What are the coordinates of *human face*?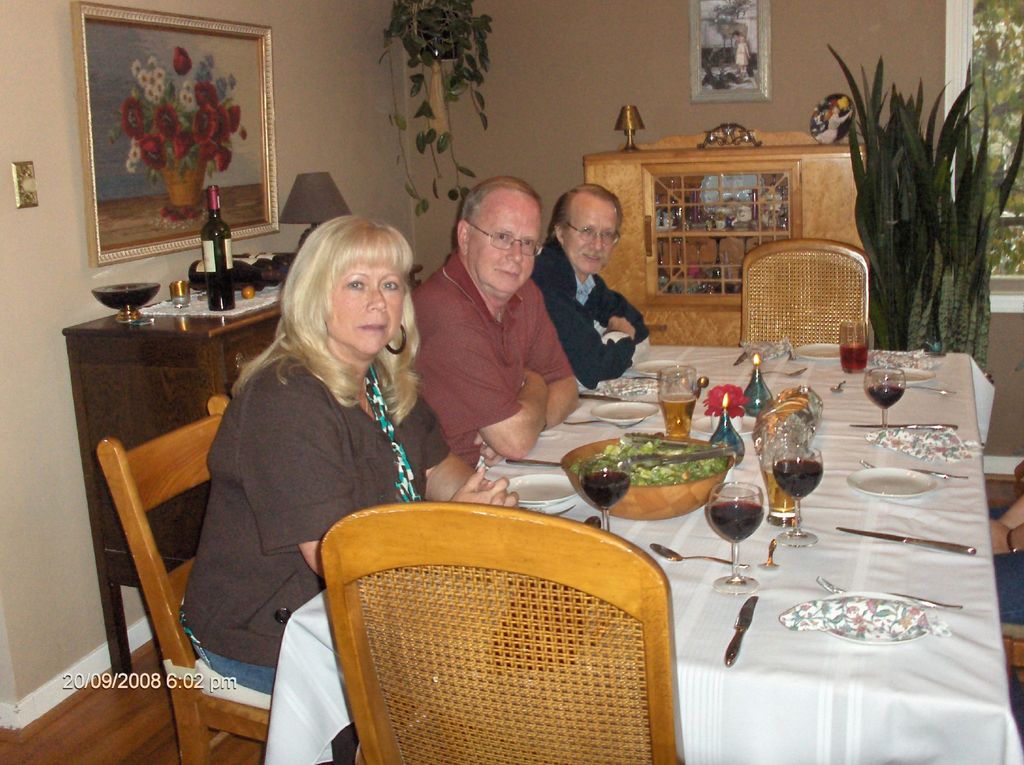
563 195 610 278.
